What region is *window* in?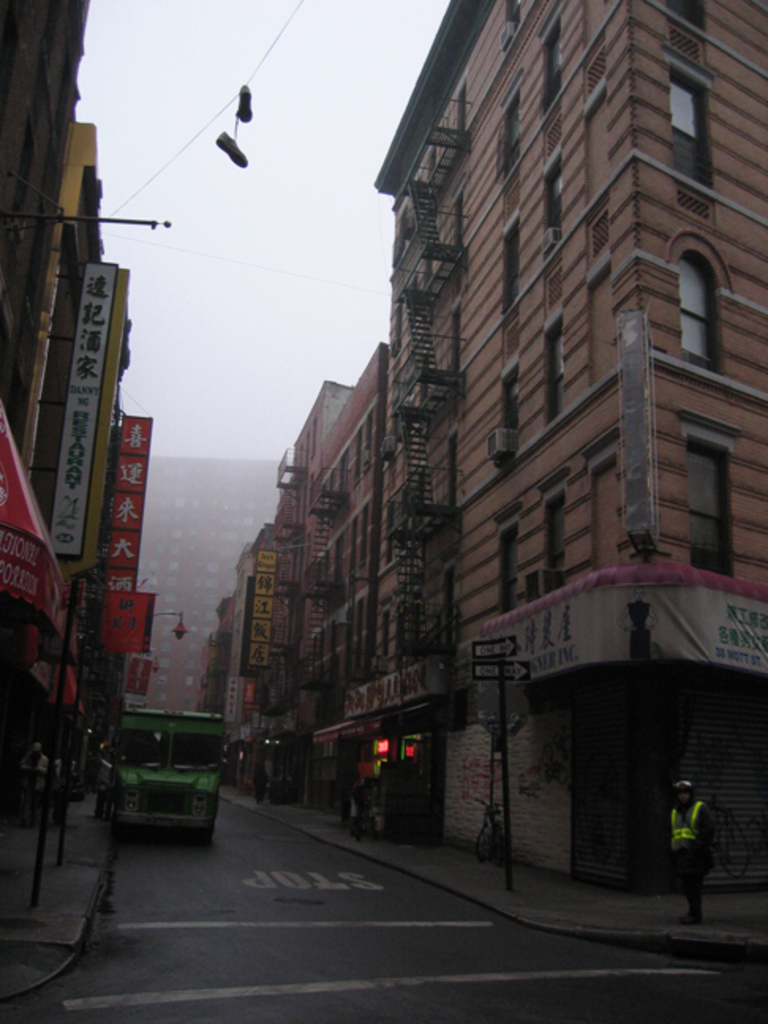
bbox=[659, 0, 711, 35].
